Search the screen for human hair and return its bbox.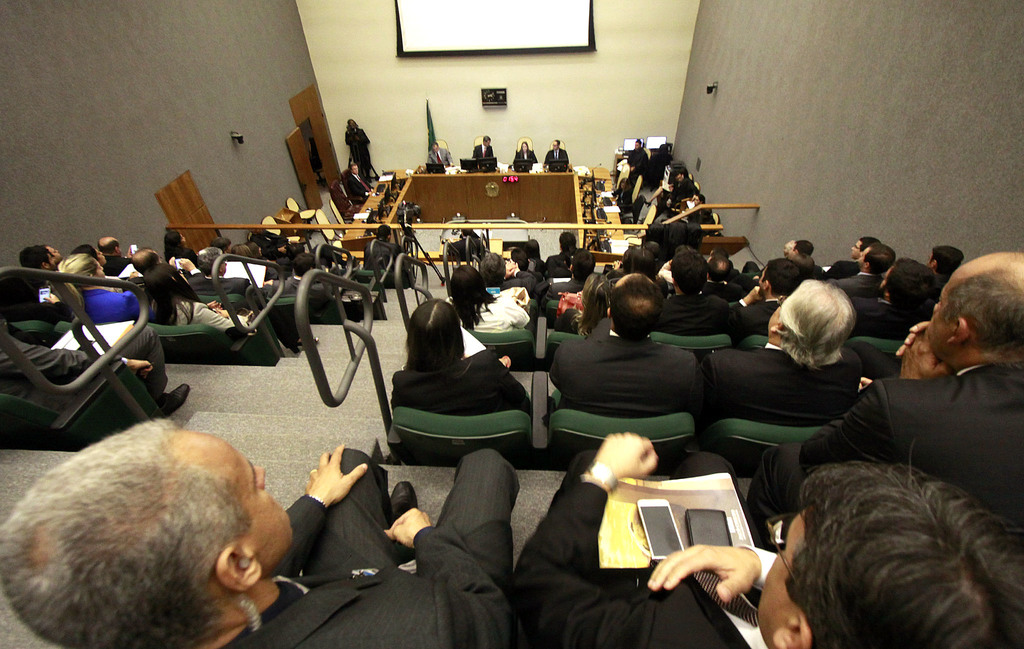
Found: (196, 245, 225, 276).
